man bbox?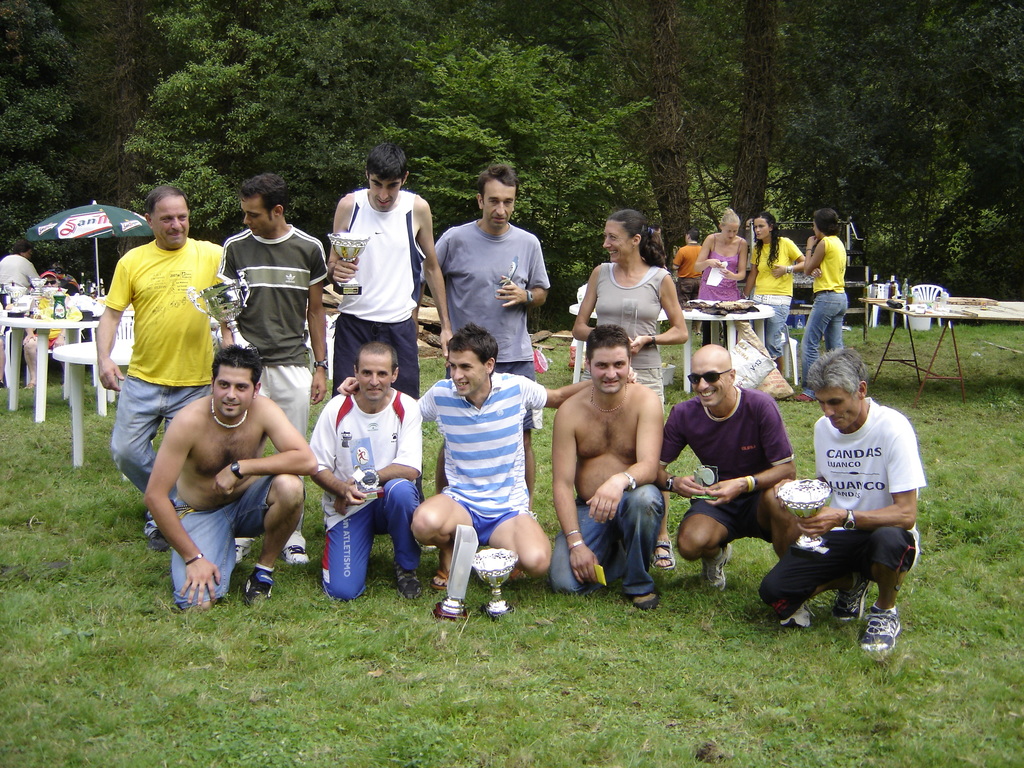
<bbox>538, 323, 670, 588</bbox>
